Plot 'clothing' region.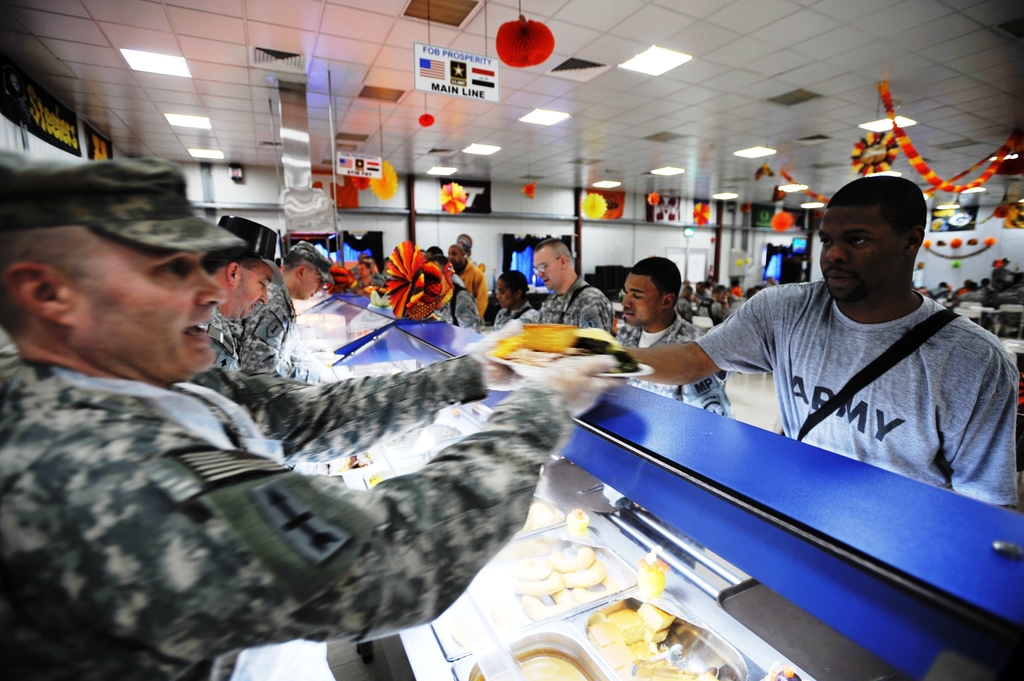
Plotted at box=[430, 280, 481, 332].
